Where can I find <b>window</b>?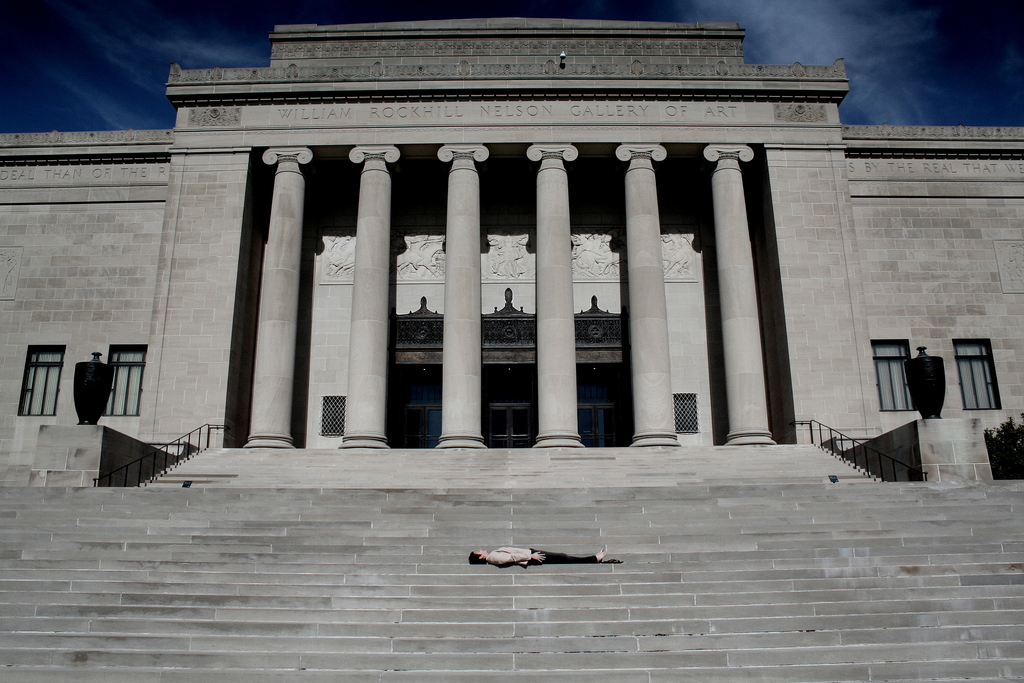
You can find it at 17,342,65,419.
